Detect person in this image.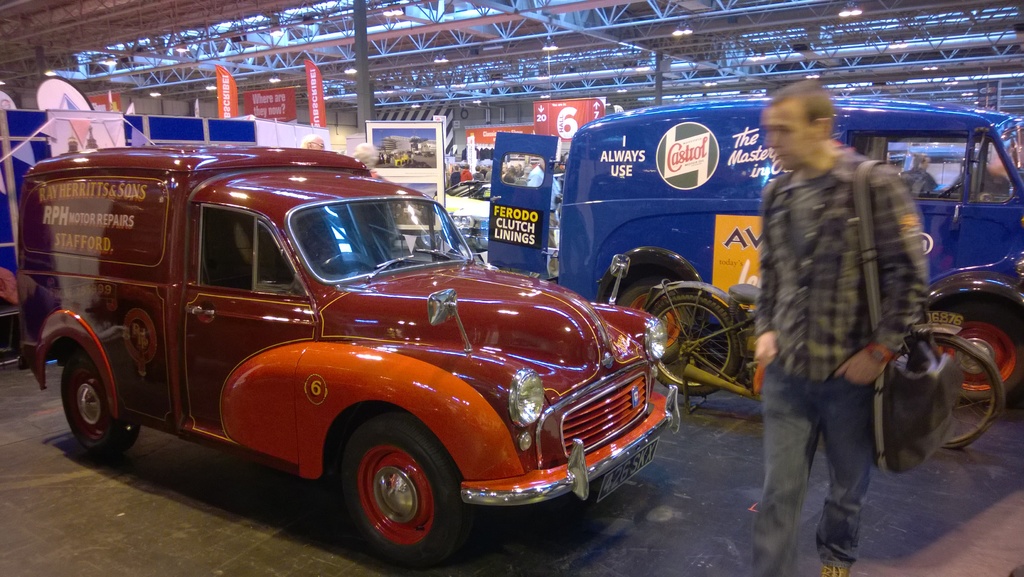
Detection: detection(337, 140, 404, 269).
